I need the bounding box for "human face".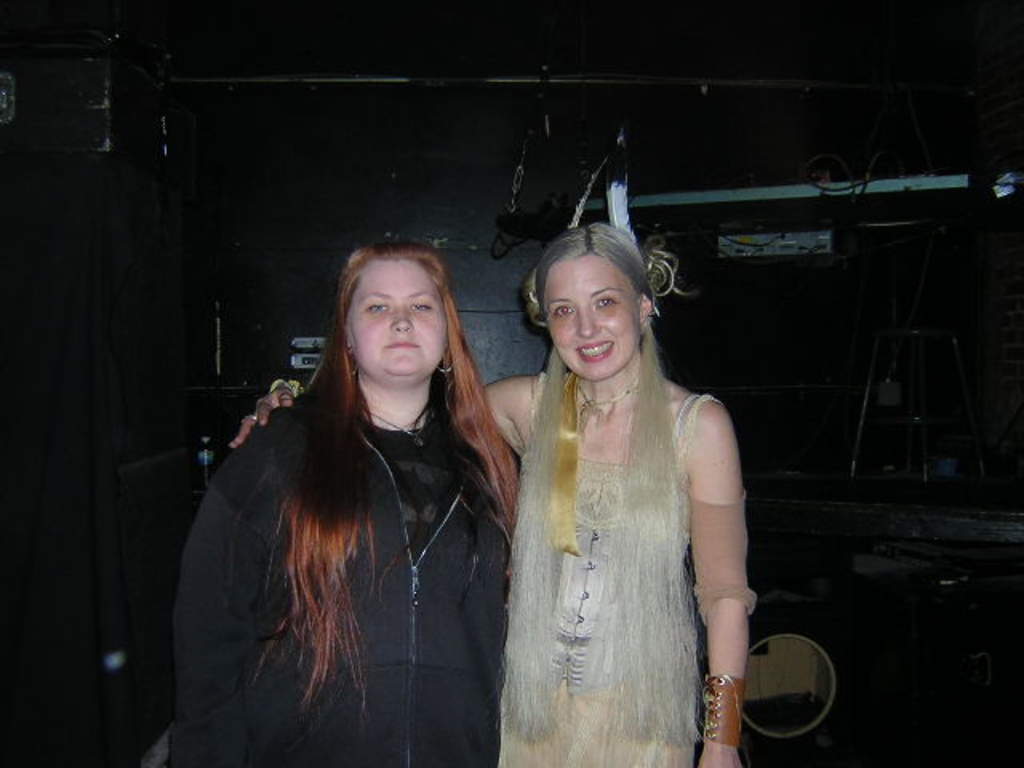
Here it is: {"x1": 347, "y1": 256, "x2": 448, "y2": 384}.
